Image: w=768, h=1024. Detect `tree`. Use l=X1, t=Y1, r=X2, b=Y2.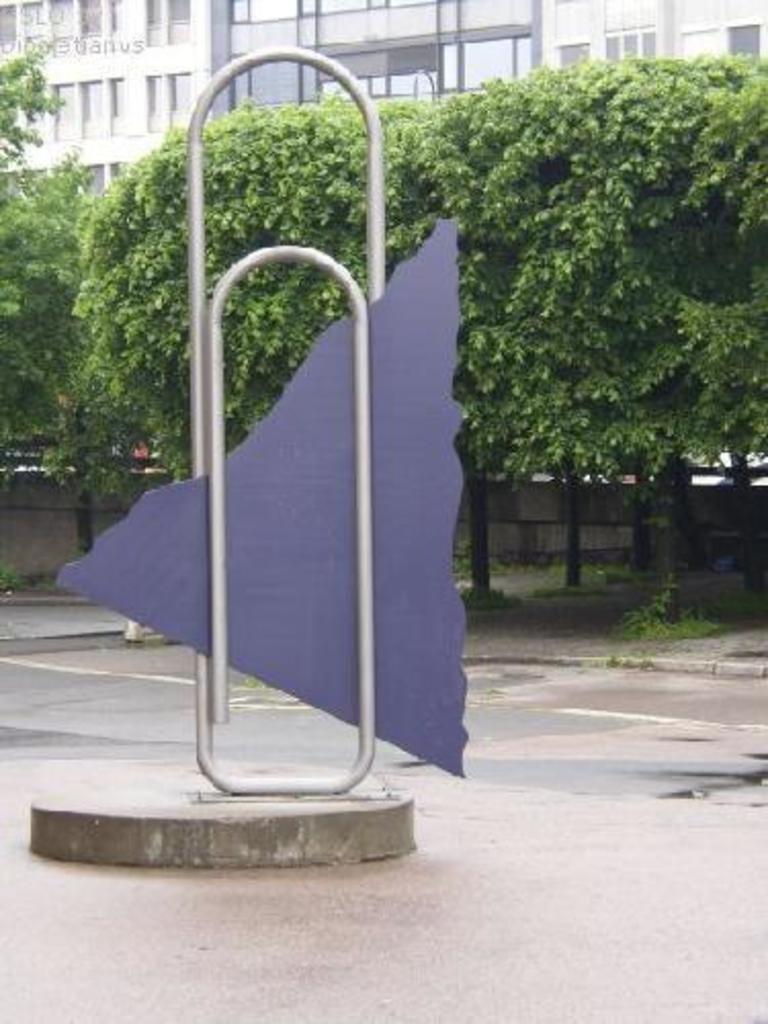
l=66, t=57, r=766, b=614.
